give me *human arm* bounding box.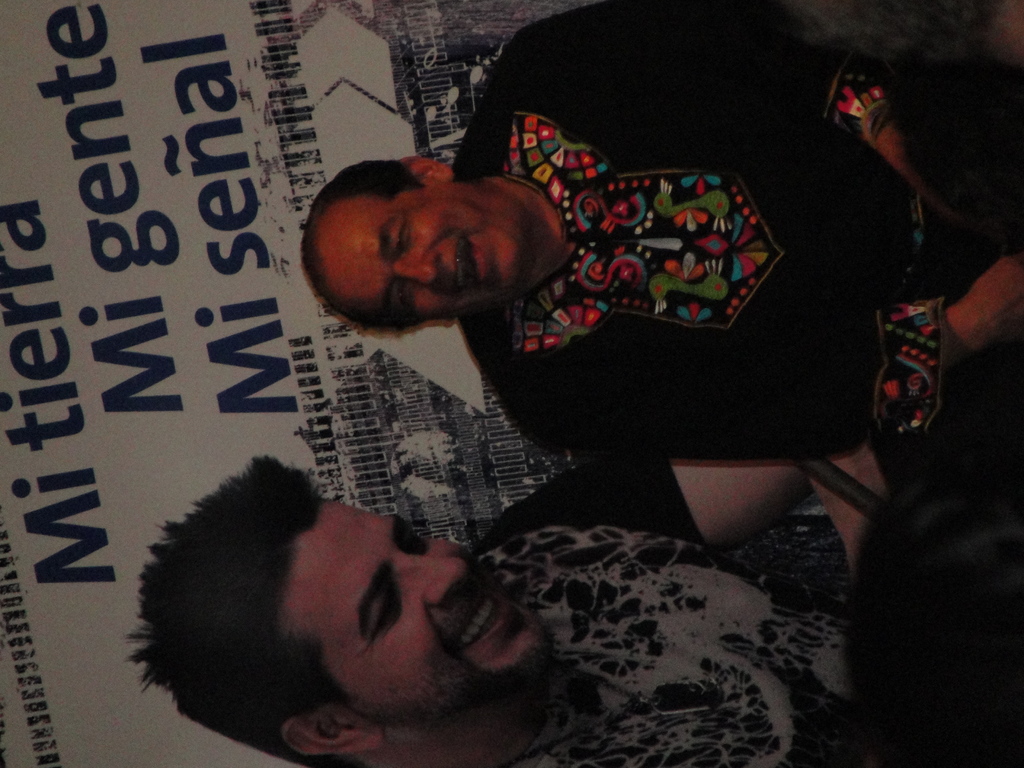
Rect(511, 255, 1023, 455).
